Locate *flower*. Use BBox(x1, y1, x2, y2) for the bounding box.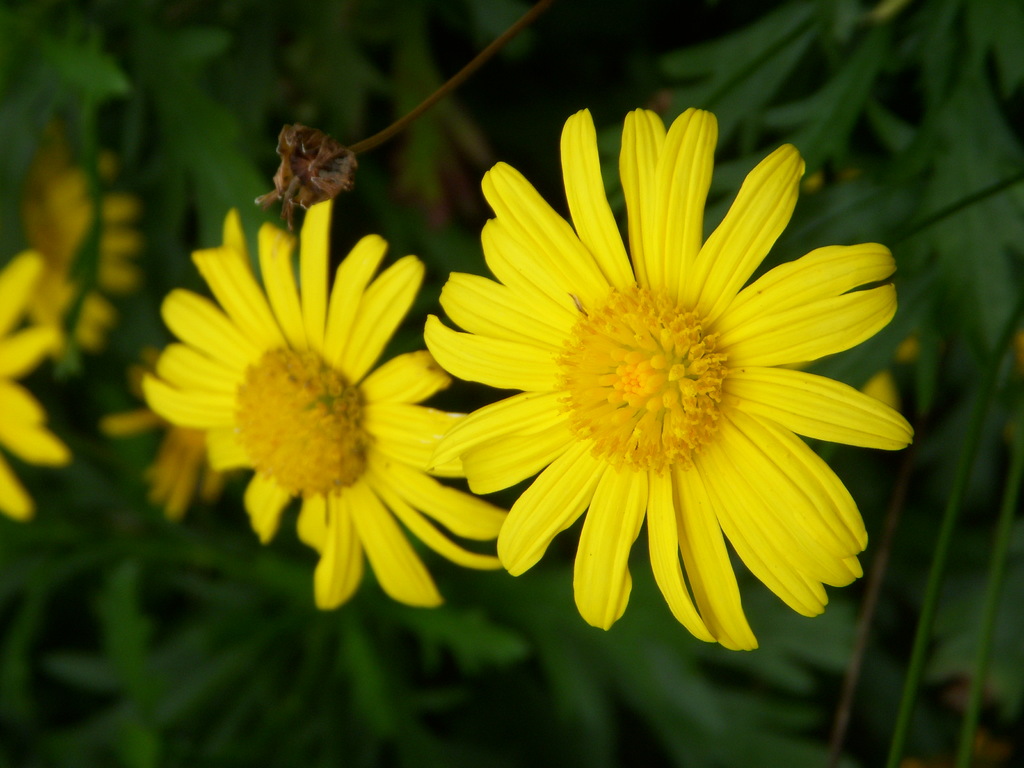
BBox(141, 199, 513, 612).
